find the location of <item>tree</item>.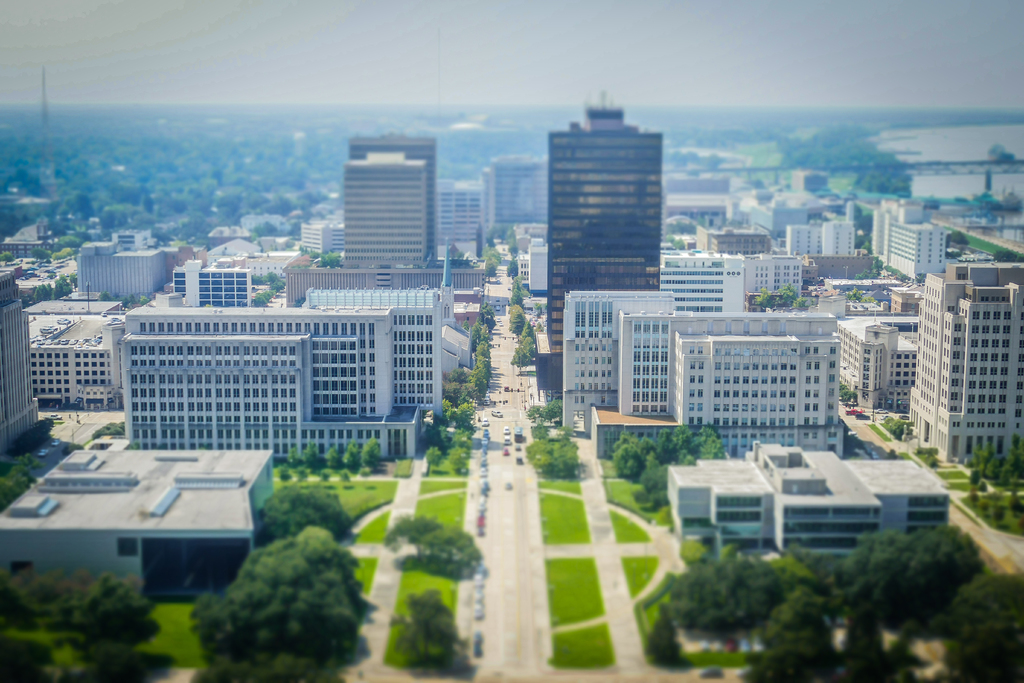
Location: {"left": 443, "top": 370, "right": 474, "bottom": 397}.
